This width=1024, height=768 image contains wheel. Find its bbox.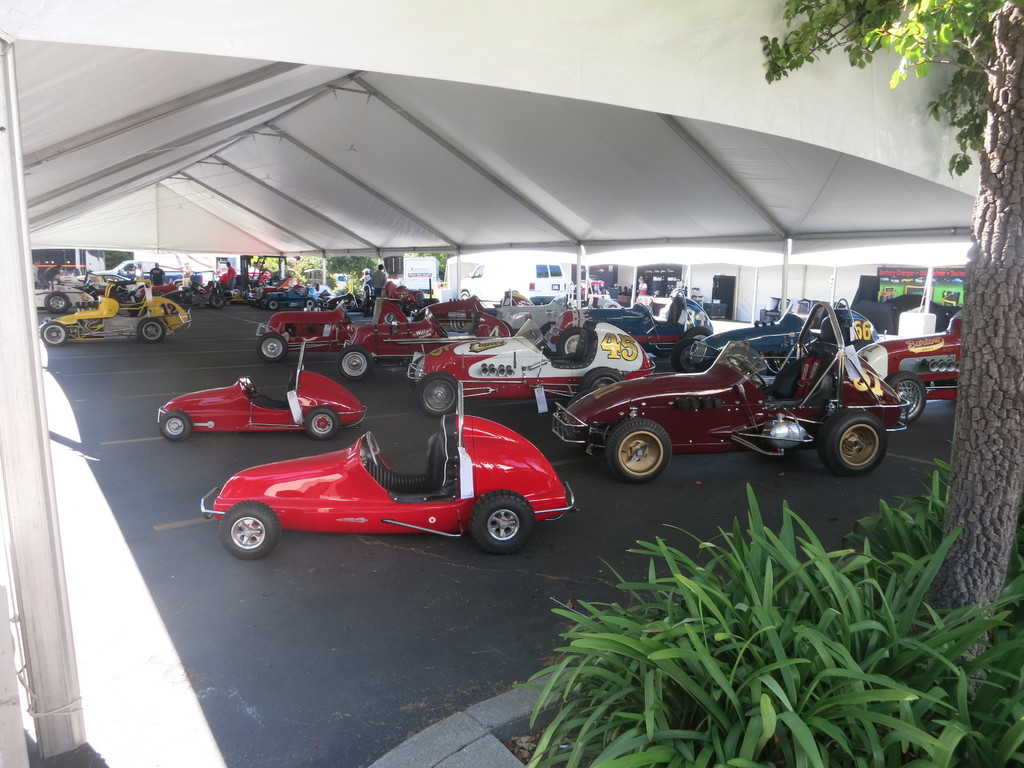
box(655, 349, 673, 356).
